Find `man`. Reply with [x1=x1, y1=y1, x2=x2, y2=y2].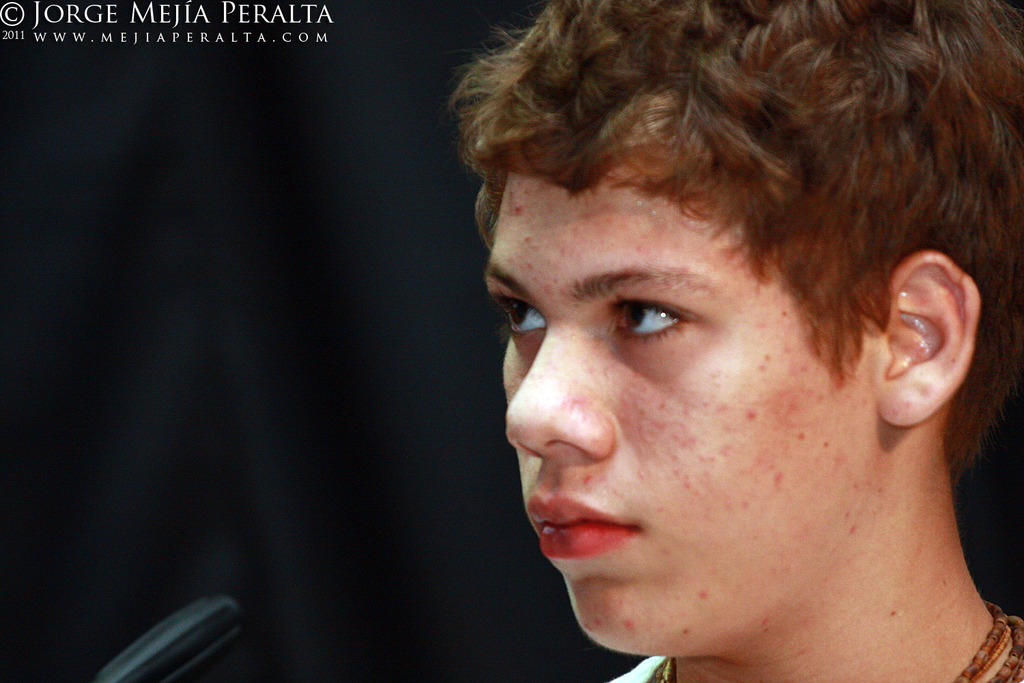
[x1=376, y1=18, x2=1023, y2=682].
